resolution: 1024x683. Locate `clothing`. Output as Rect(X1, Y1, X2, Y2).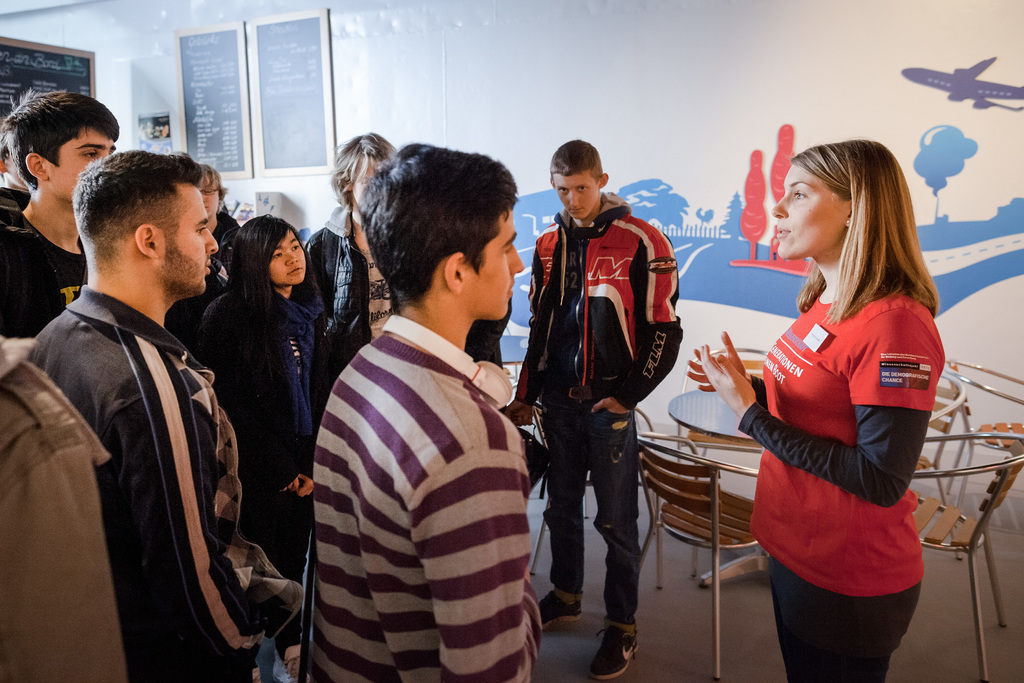
Rect(31, 292, 280, 682).
